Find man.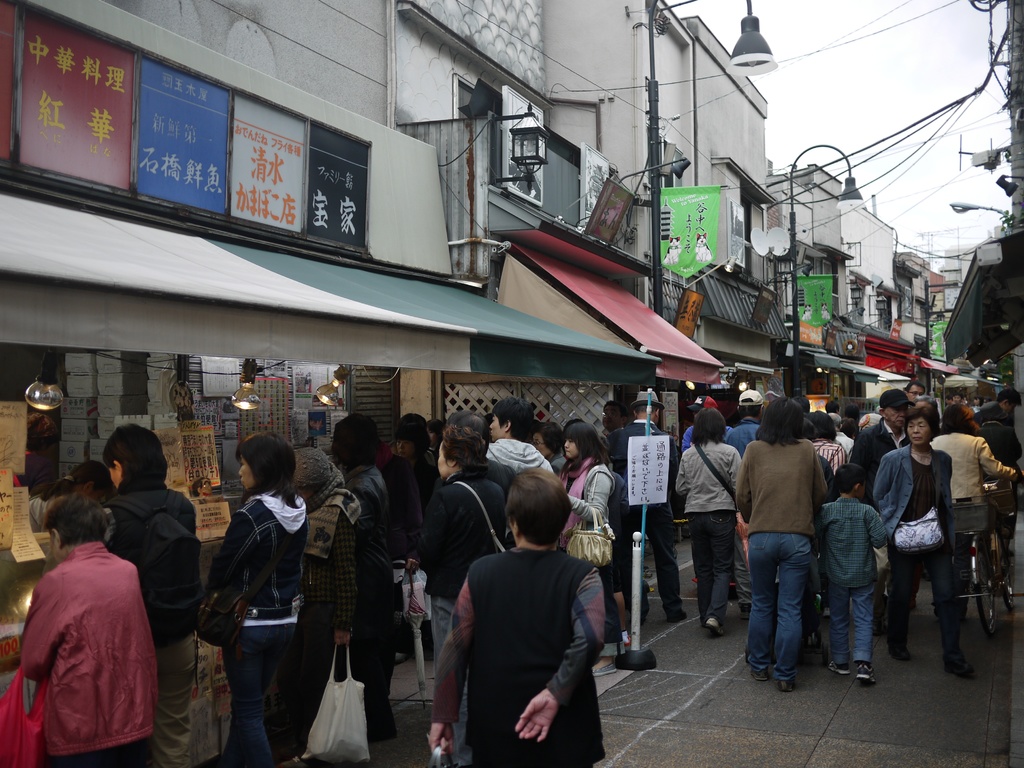
[844, 388, 911, 637].
